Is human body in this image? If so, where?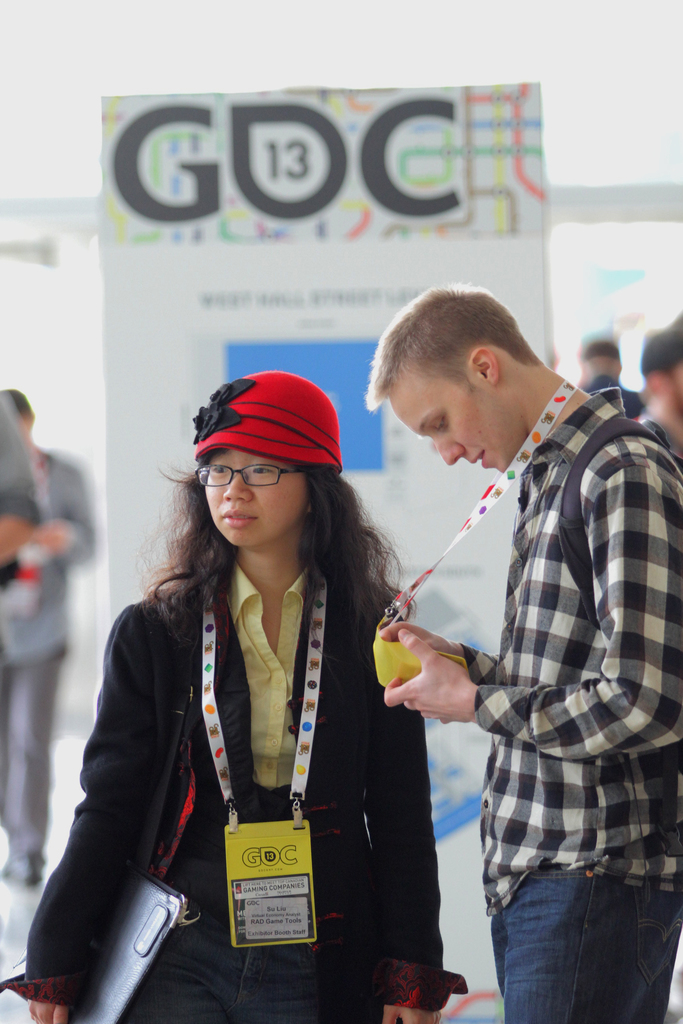
Yes, at <box>81,339,471,1006</box>.
